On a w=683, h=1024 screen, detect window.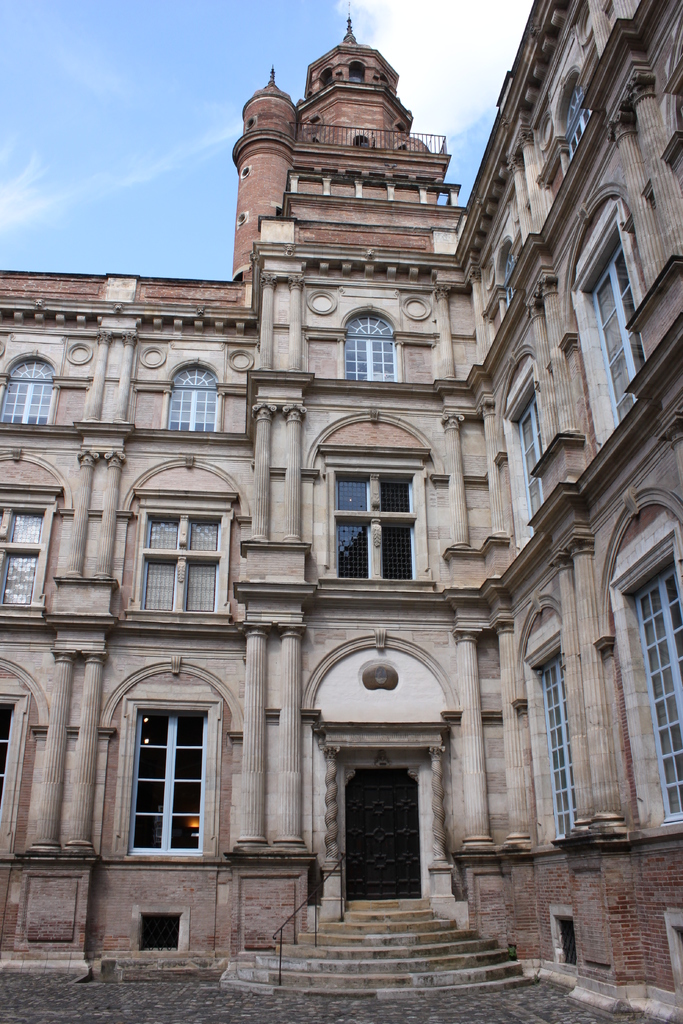
[left=501, top=340, right=545, bottom=554].
